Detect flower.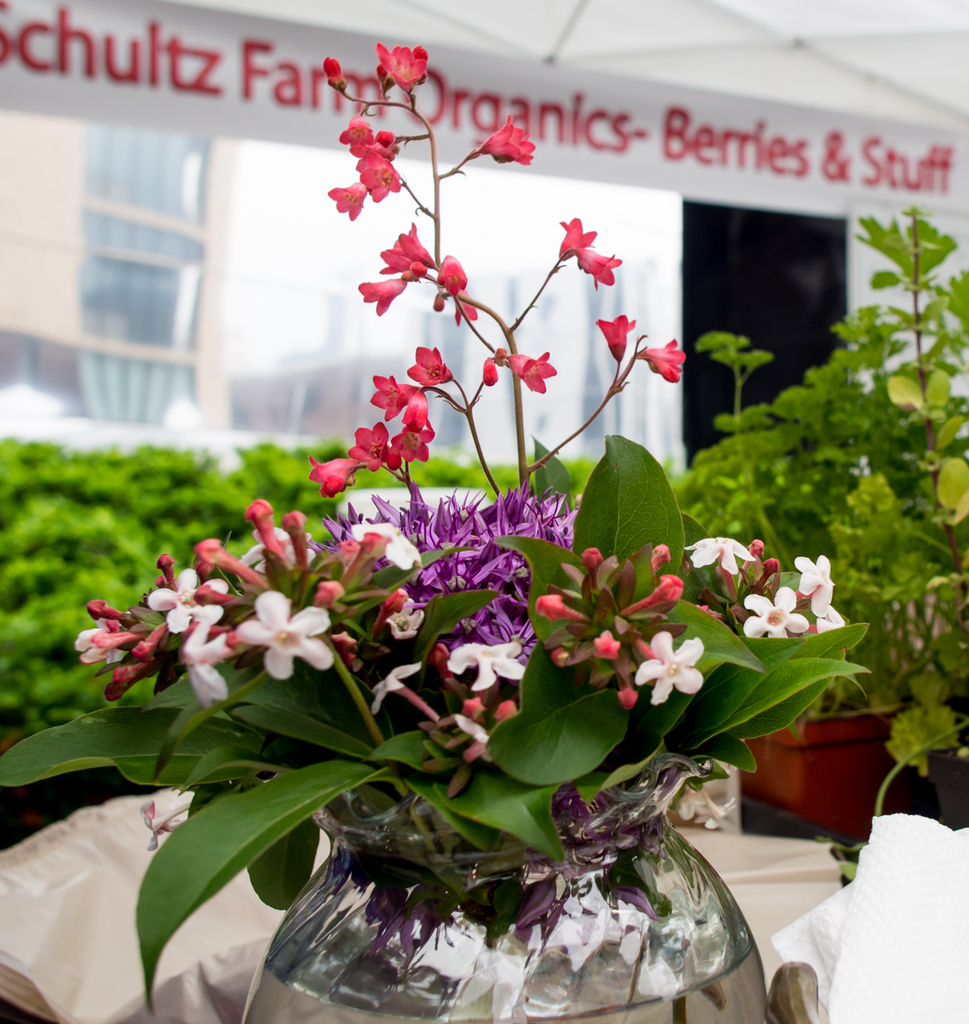
Detected at l=374, t=46, r=433, b=90.
